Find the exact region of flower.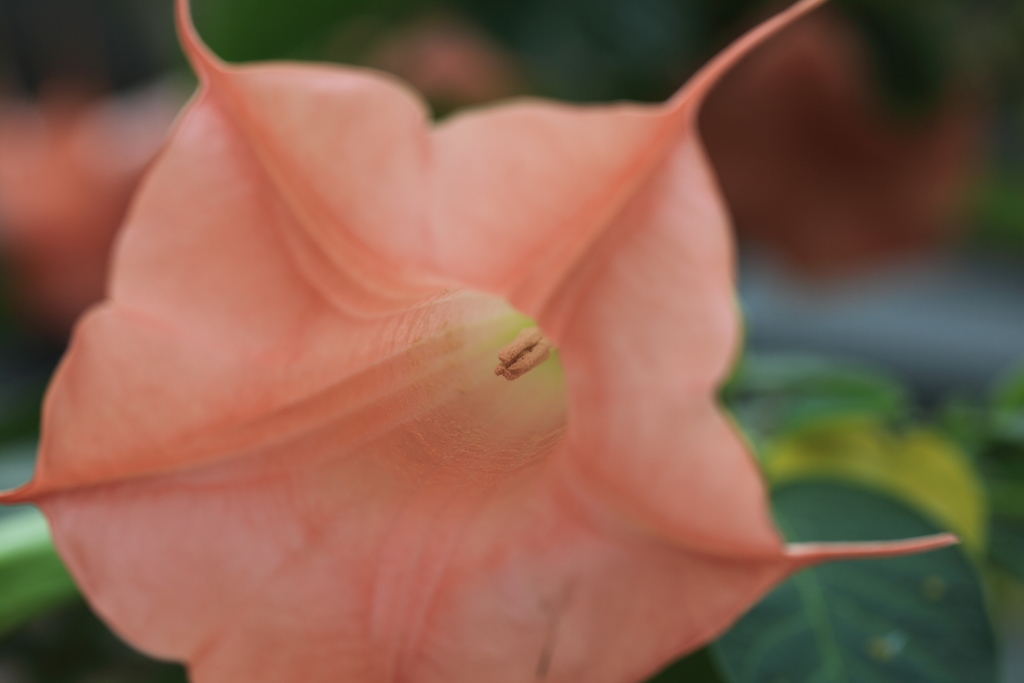
Exact region: x1=0, y1=92, x2=177, y2=328.
